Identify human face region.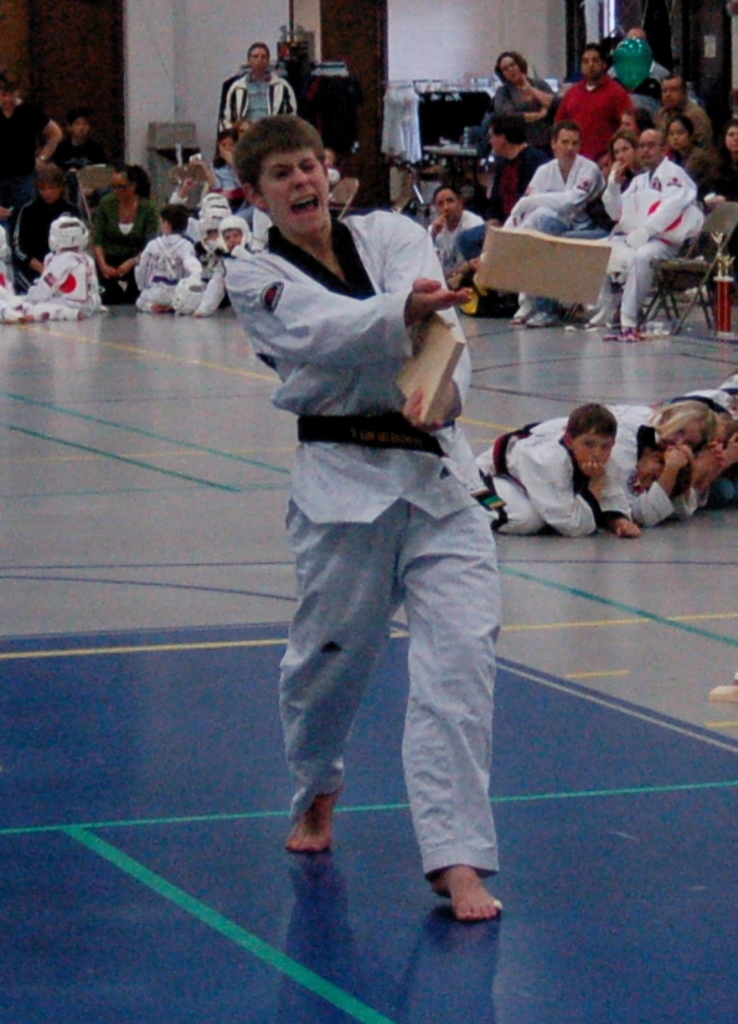
Region: Rect(120, 176, 133, 200).
